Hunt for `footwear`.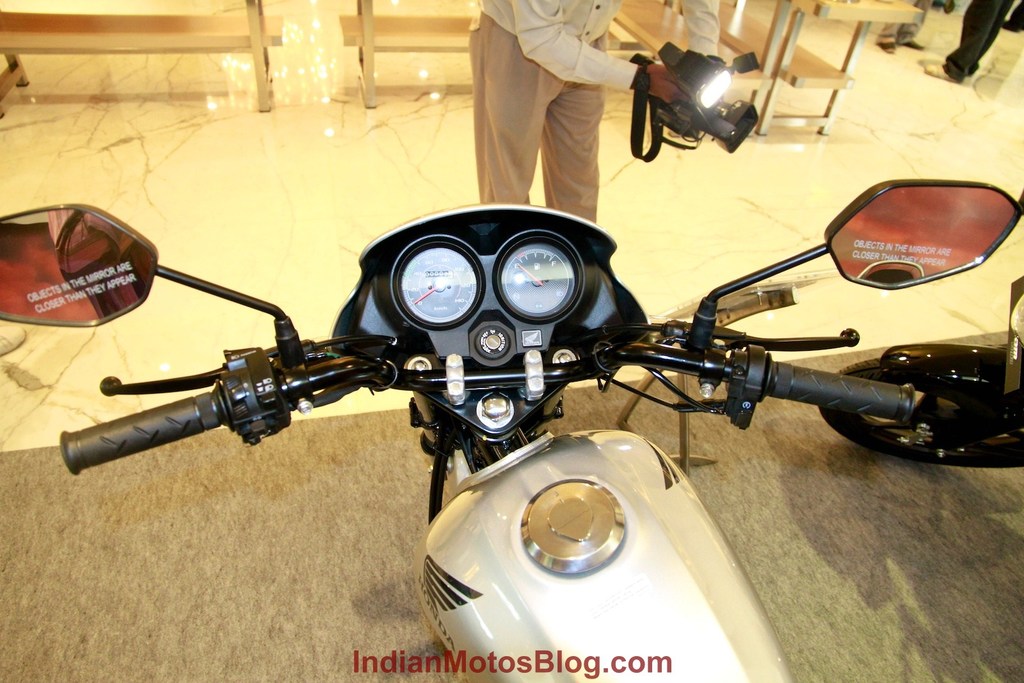
Hunted down at [877, 40, 898, 54].
